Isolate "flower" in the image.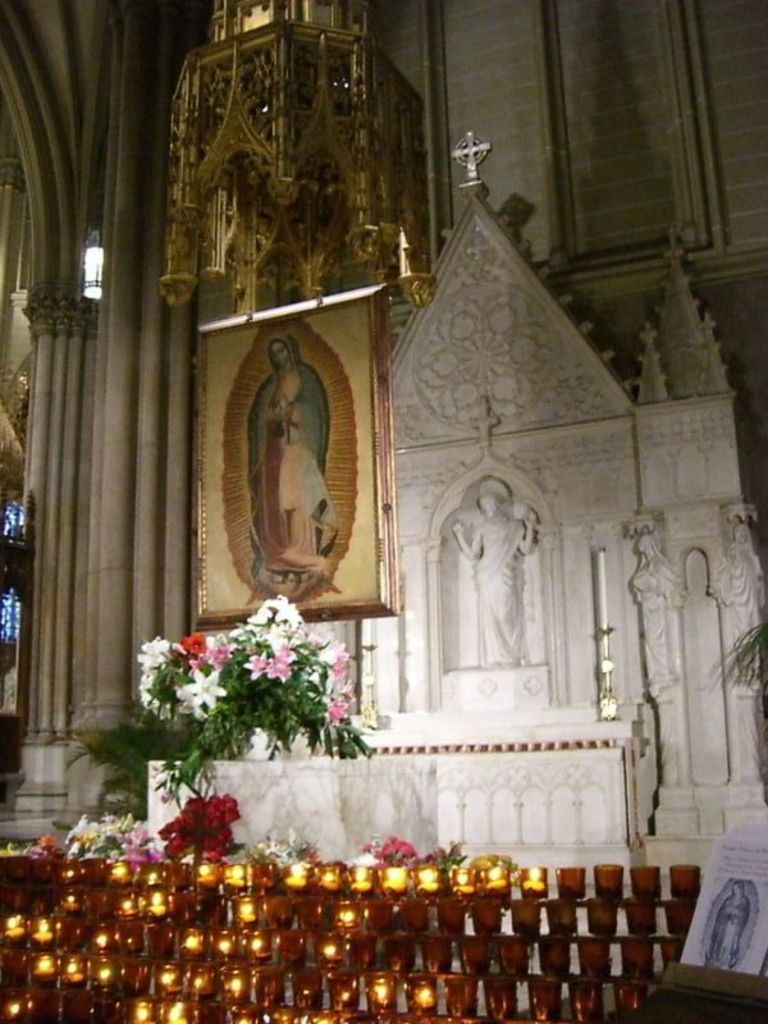
Isolated region: (186, 664, 223, 719).
